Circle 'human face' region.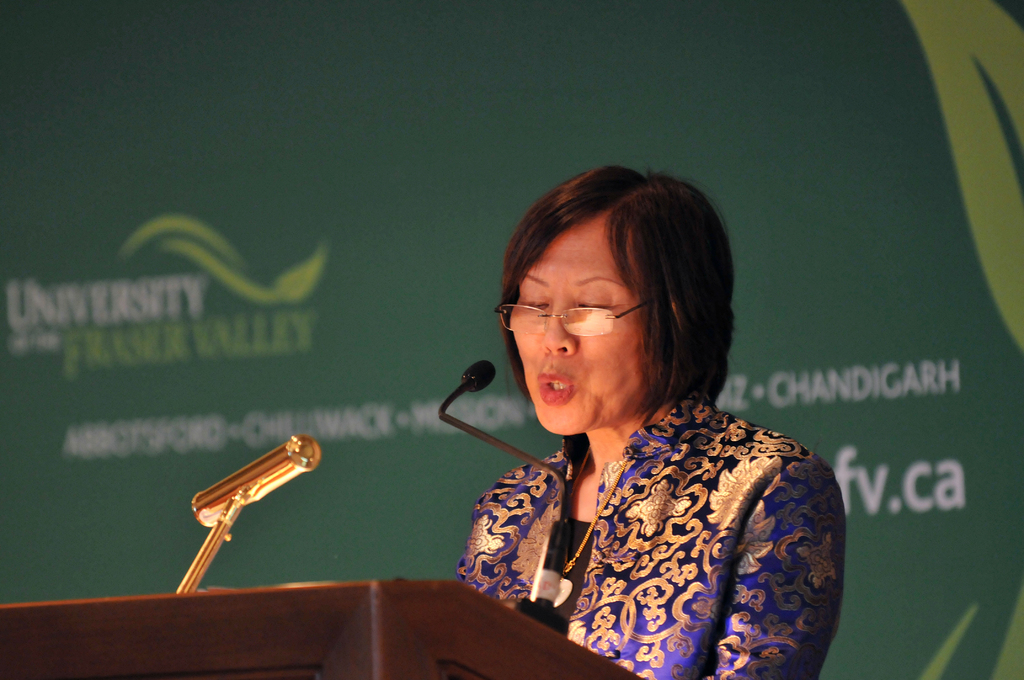
Region: bbox=[505, 218, 660, 430].
